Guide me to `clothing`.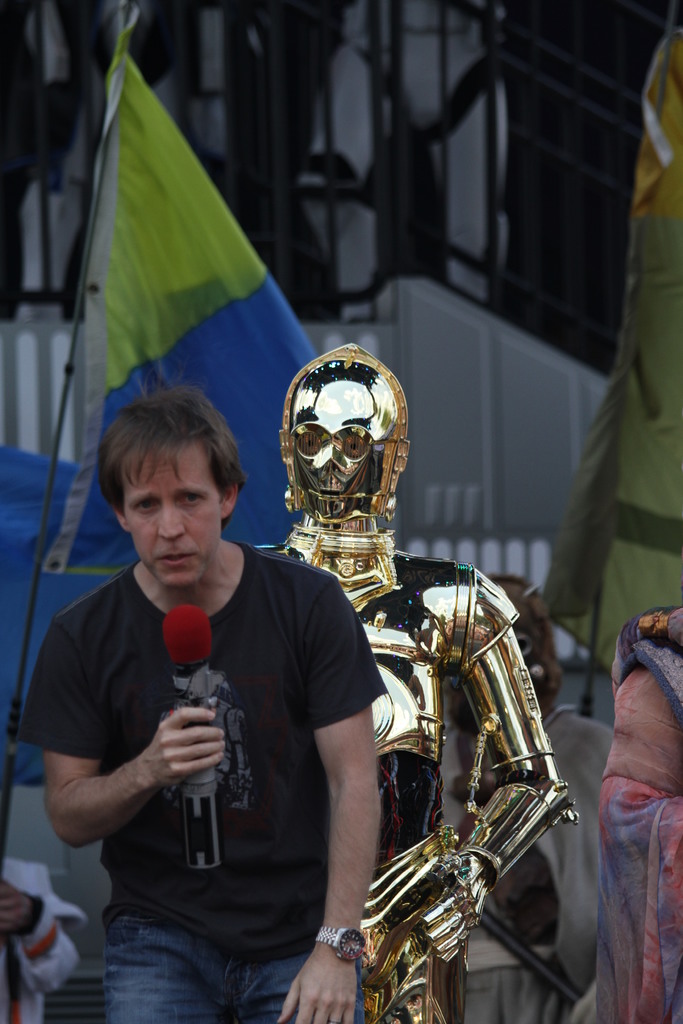
Guidance: box=[45, 485, 368, 979].
